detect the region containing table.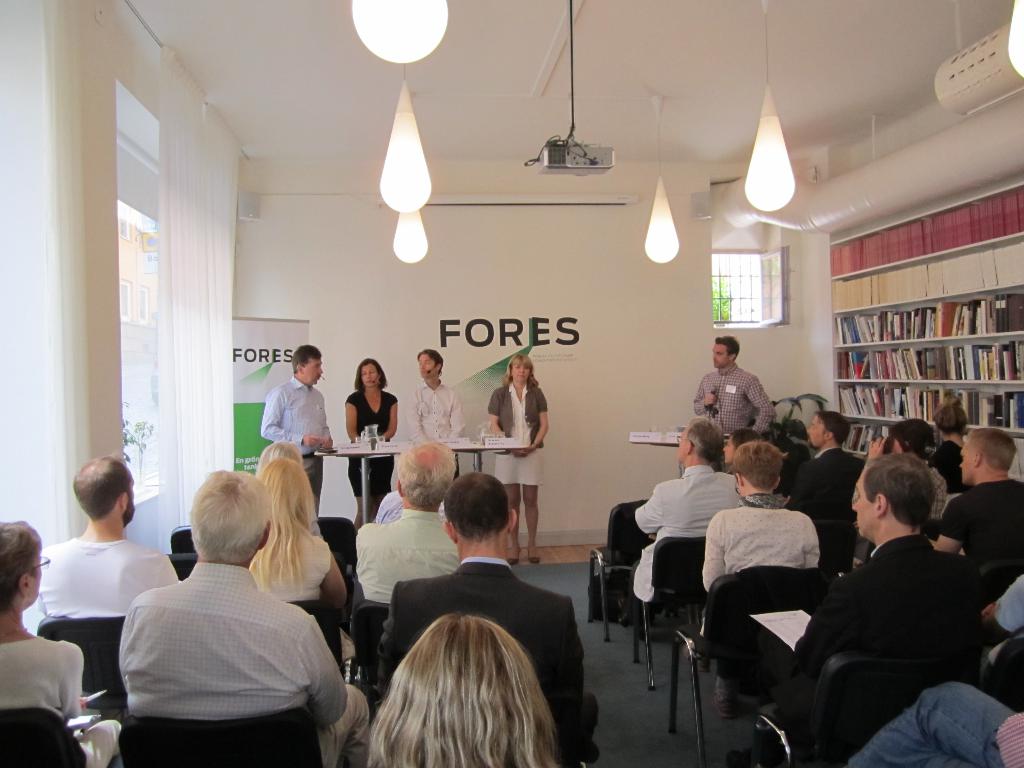
region(621, 410, 742, 511).
